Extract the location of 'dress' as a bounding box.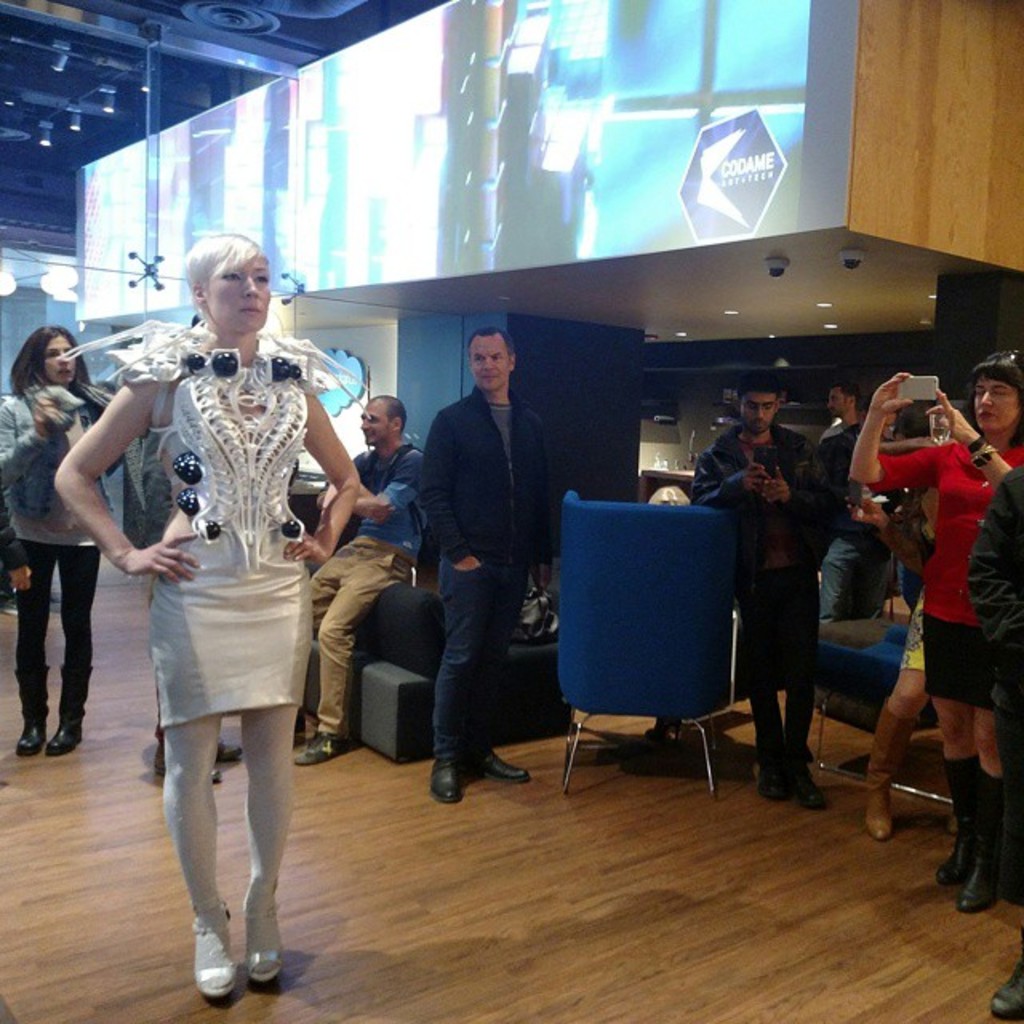
54:318:381:730.
